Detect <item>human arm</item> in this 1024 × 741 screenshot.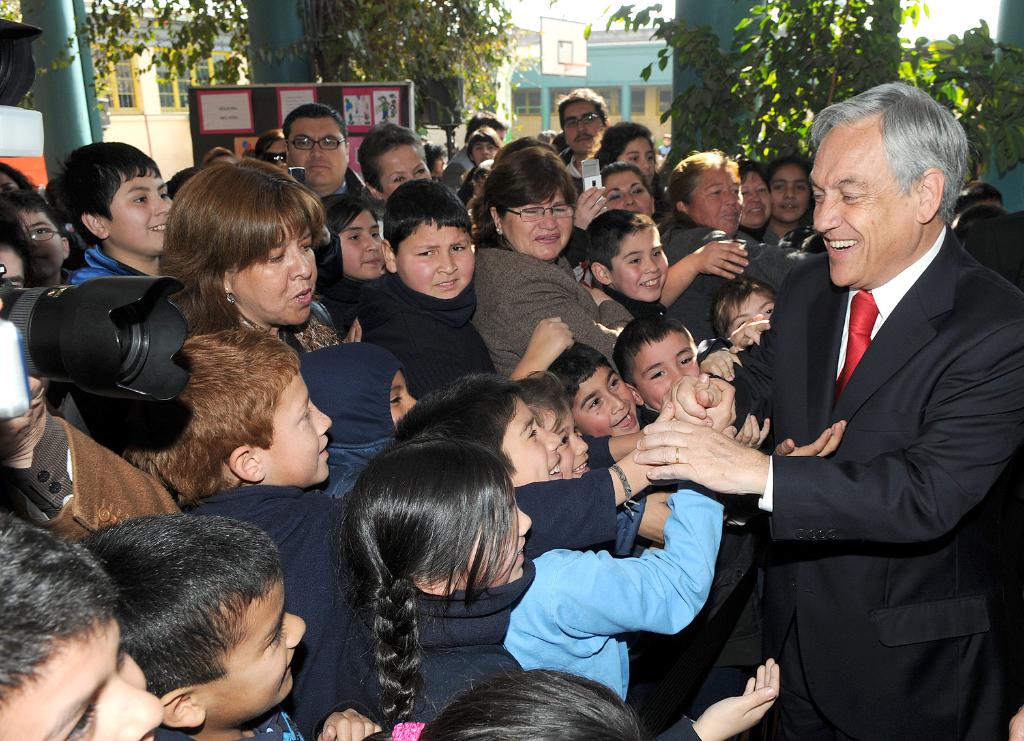
Detection: l=0, t=370, r=191, b=545.
